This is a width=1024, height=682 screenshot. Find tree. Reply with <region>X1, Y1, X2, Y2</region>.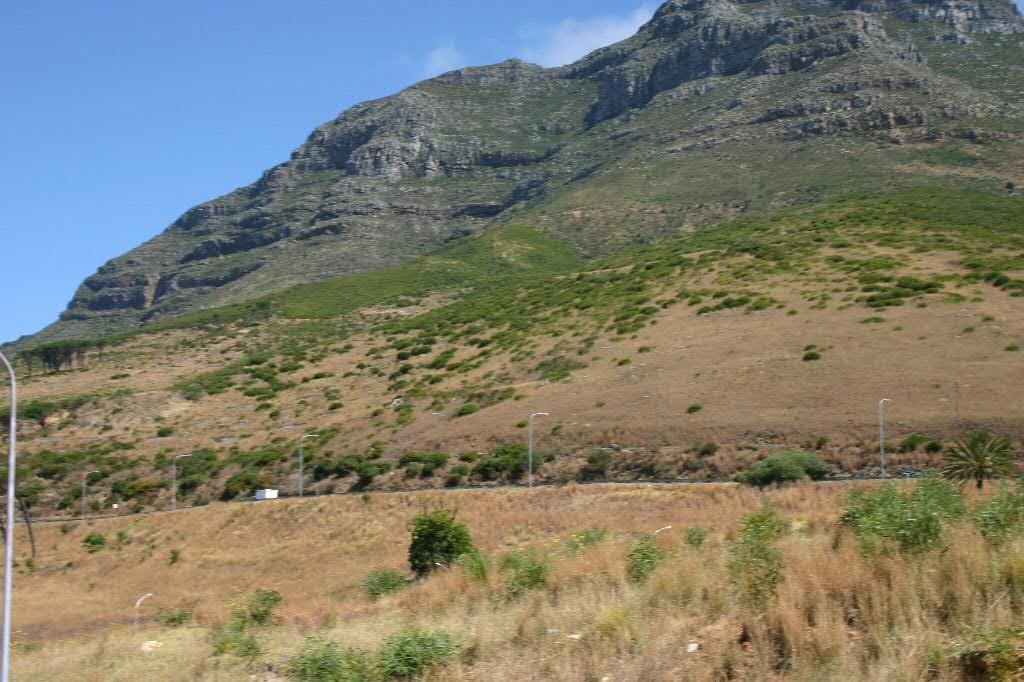
<region>397, 505, 475, 592</region>.
